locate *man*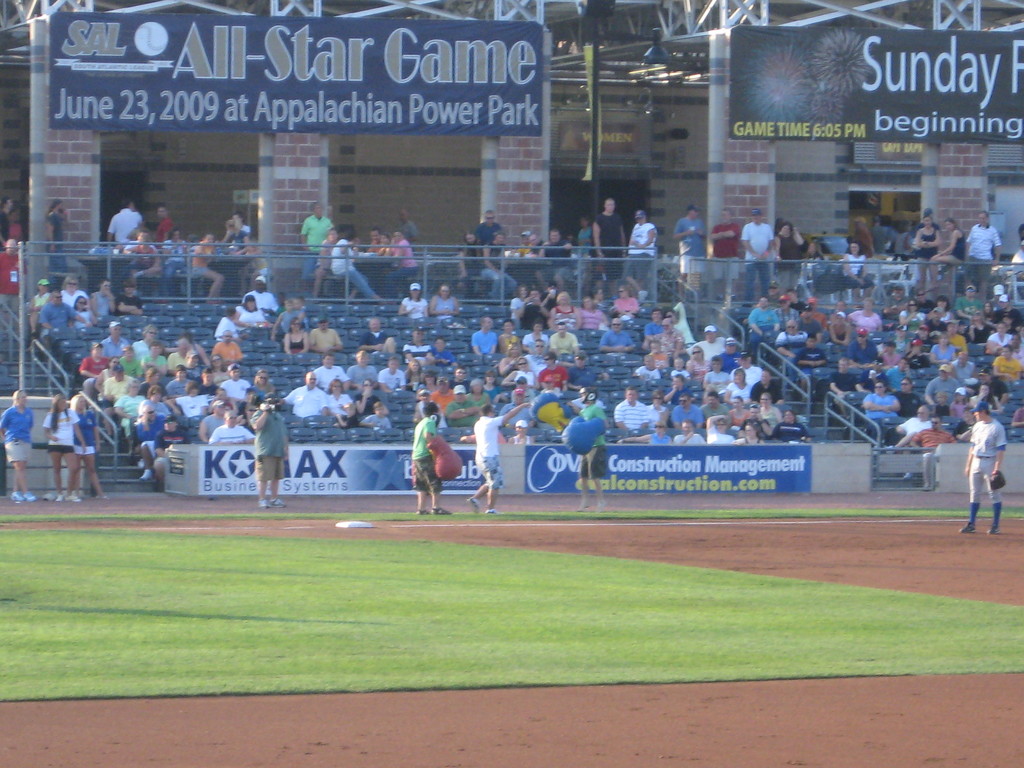
[349,348,380,387]
